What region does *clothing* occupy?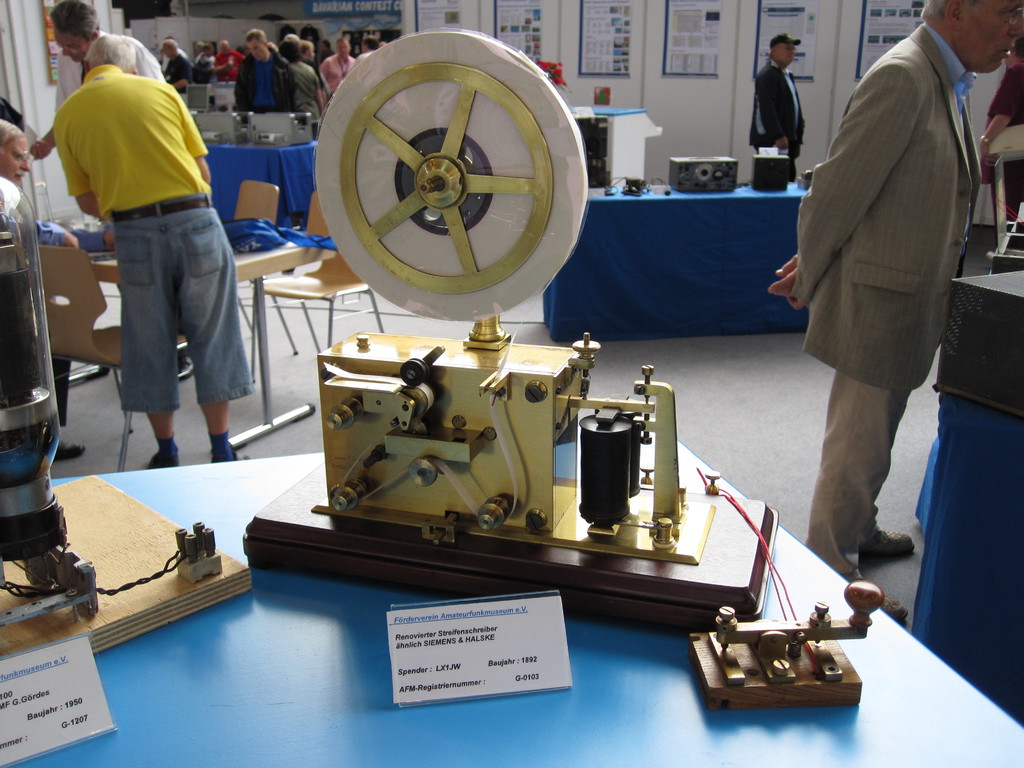
x1=0 y1=167 x2=59 y2=240.
